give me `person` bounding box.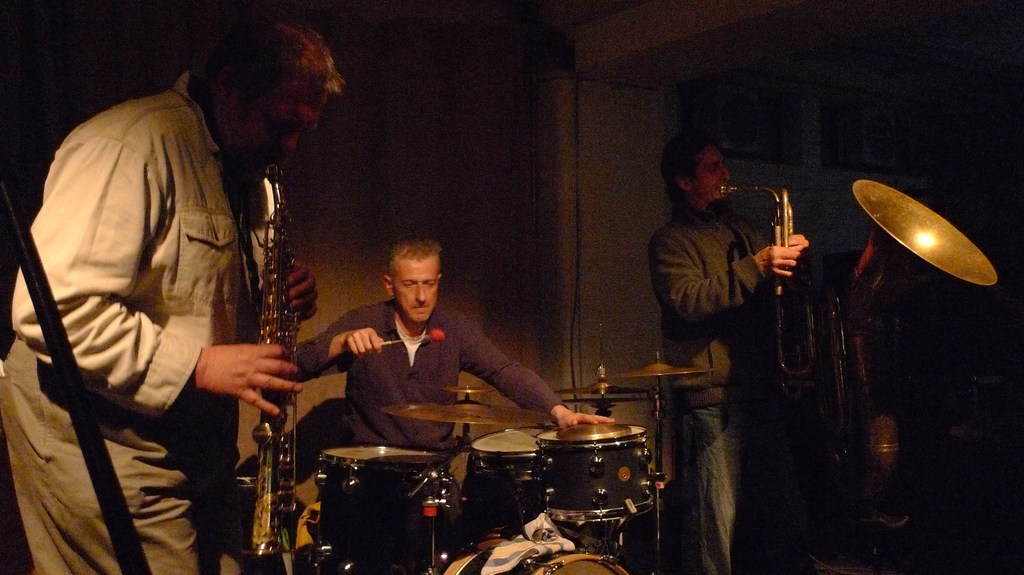
{"left": 0, "top": 20, "right": 342, "bottom": 574}.
